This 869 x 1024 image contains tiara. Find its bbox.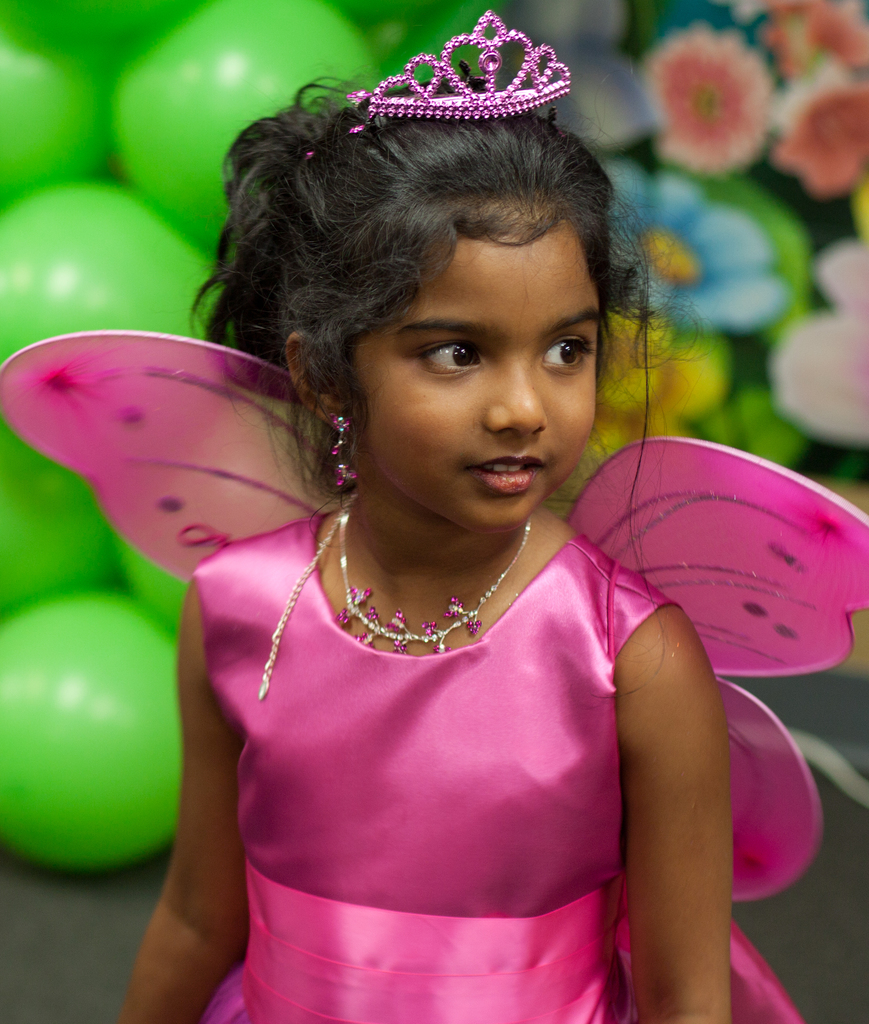
<box>346,11,573,136</box>.
